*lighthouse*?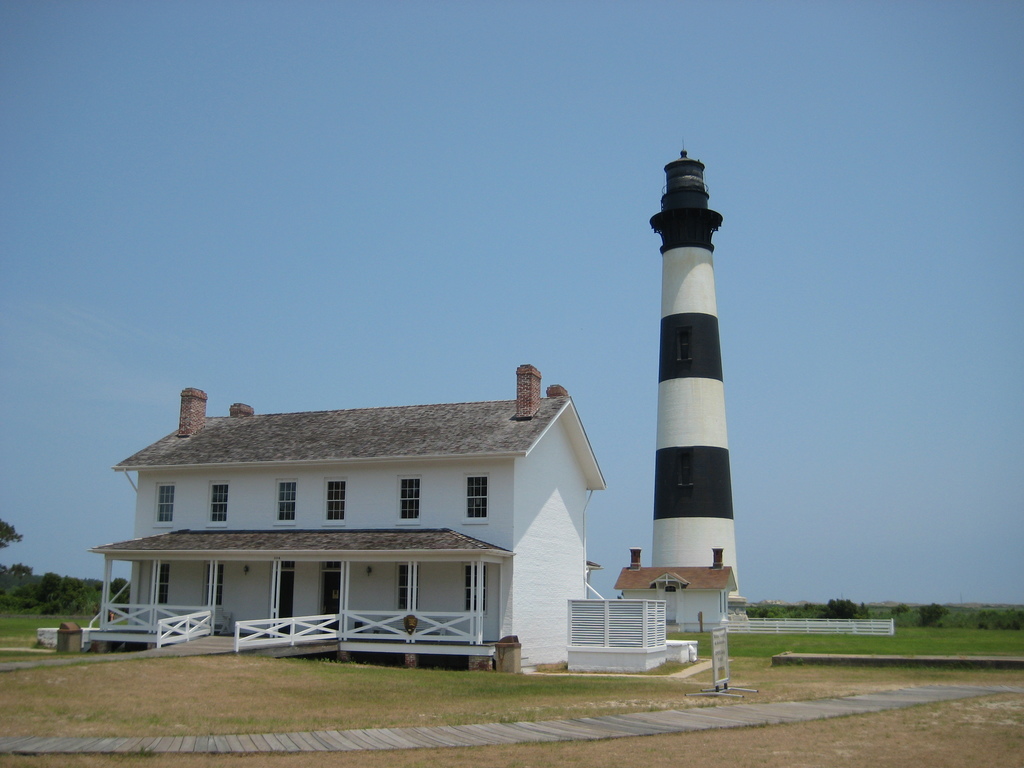
649:134:739:594
